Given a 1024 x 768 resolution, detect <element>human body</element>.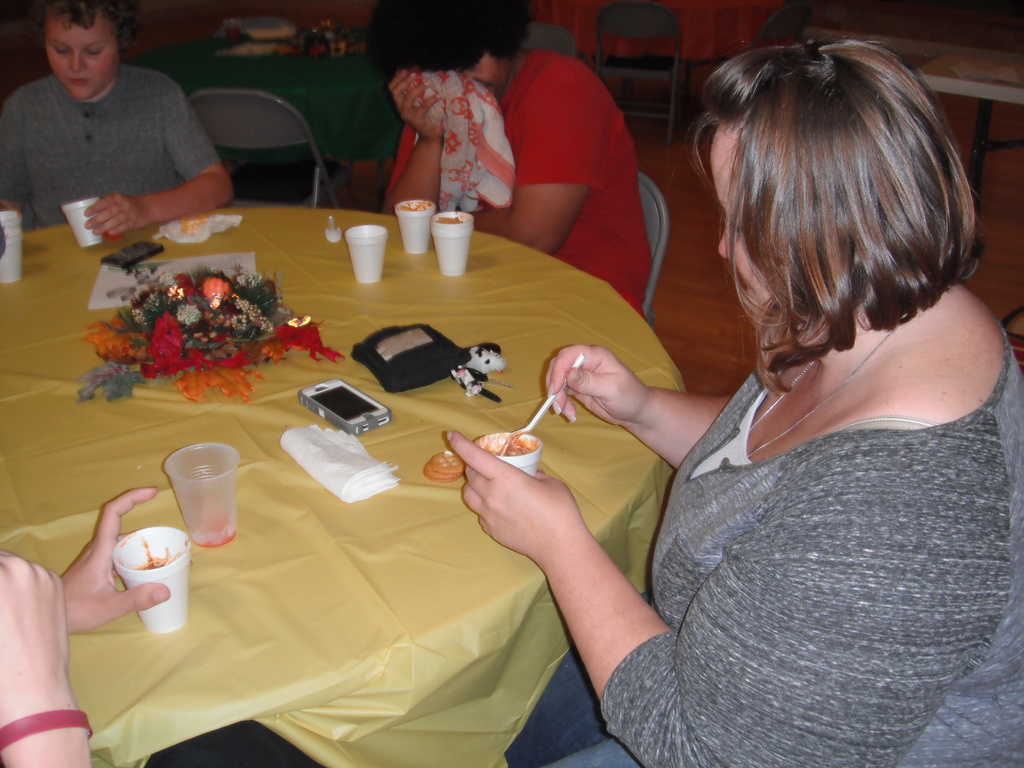
[x1=493, y1=79, x2=990, y2=747].
